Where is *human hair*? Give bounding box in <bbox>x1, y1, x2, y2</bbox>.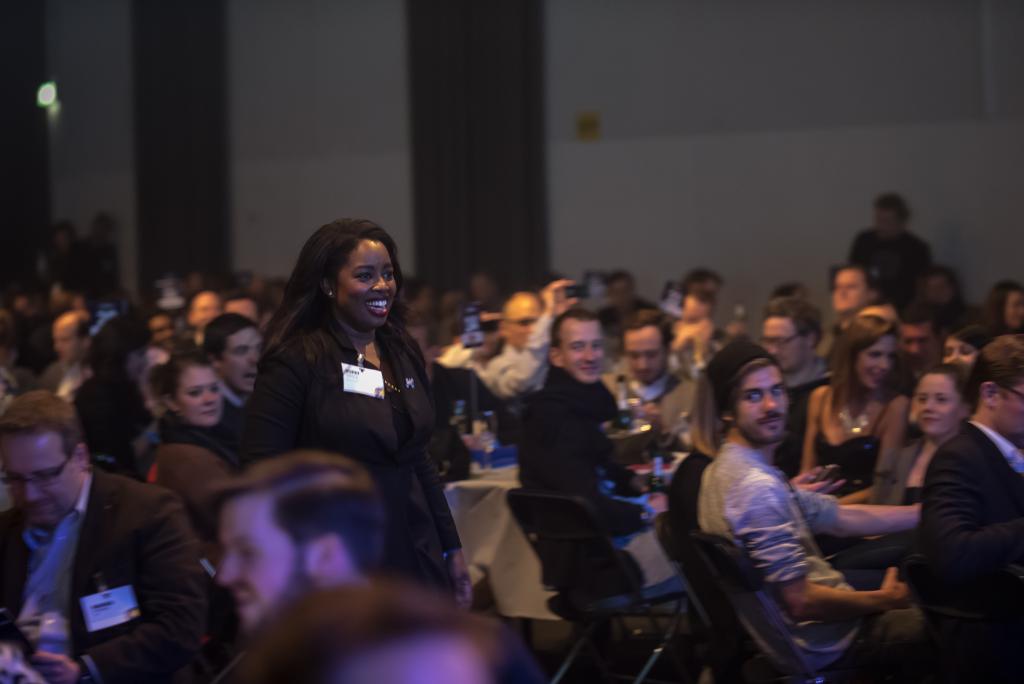
<bbox>684, 289, 717, 316</bbox>.
